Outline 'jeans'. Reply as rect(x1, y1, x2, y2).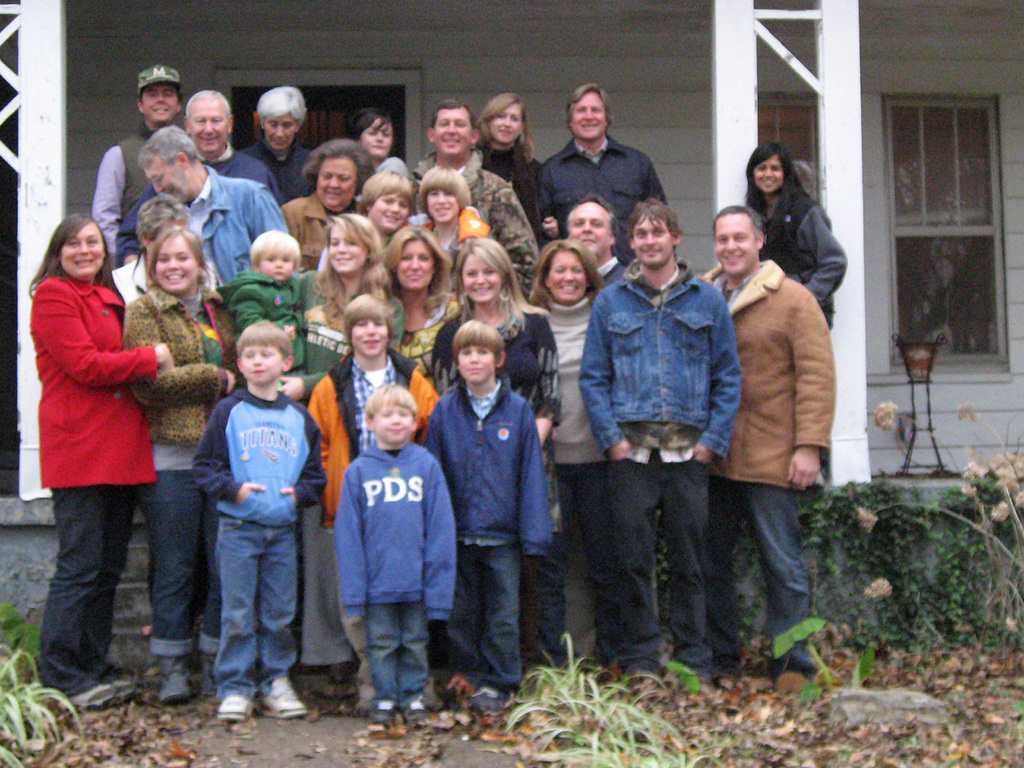
rect(532, 536, 567, 666).
